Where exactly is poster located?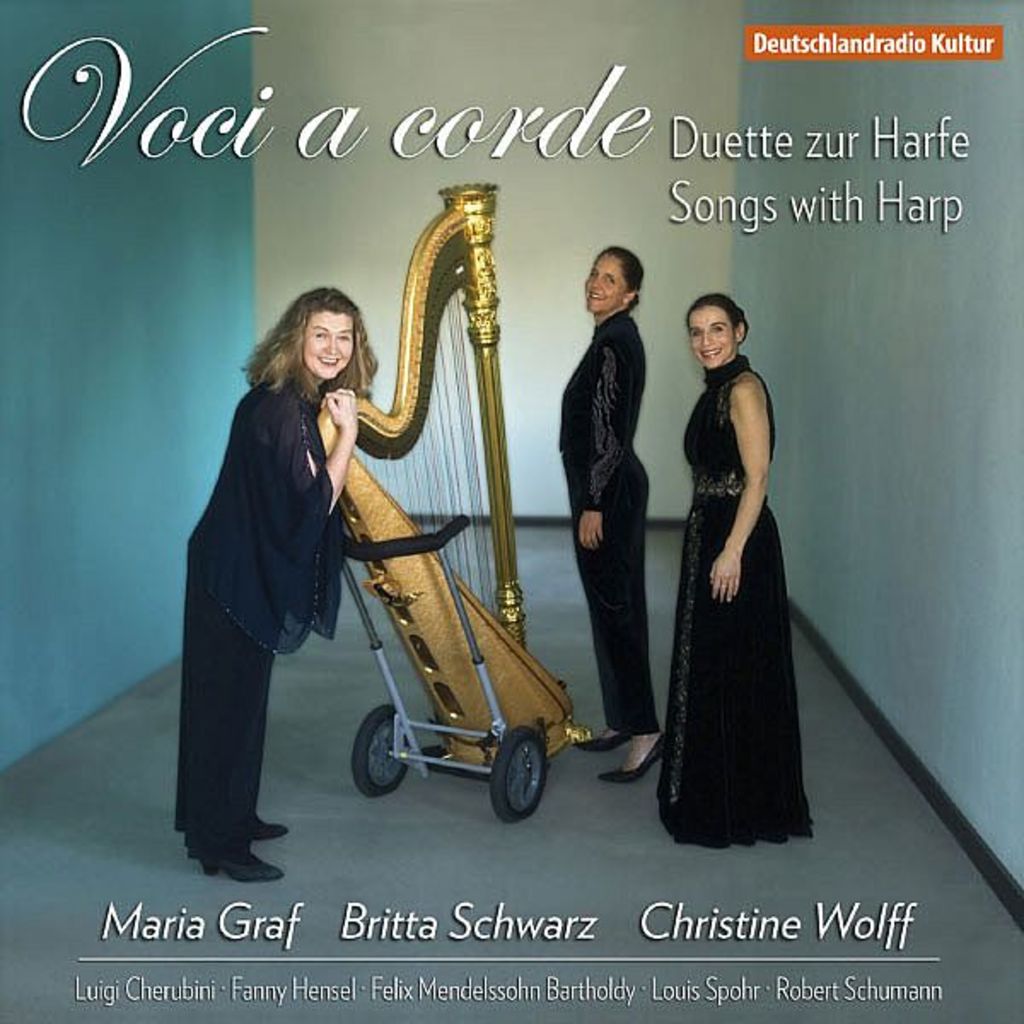
Its bounding box is (x1=0, y1=0, x2=1022, y2=1022).
